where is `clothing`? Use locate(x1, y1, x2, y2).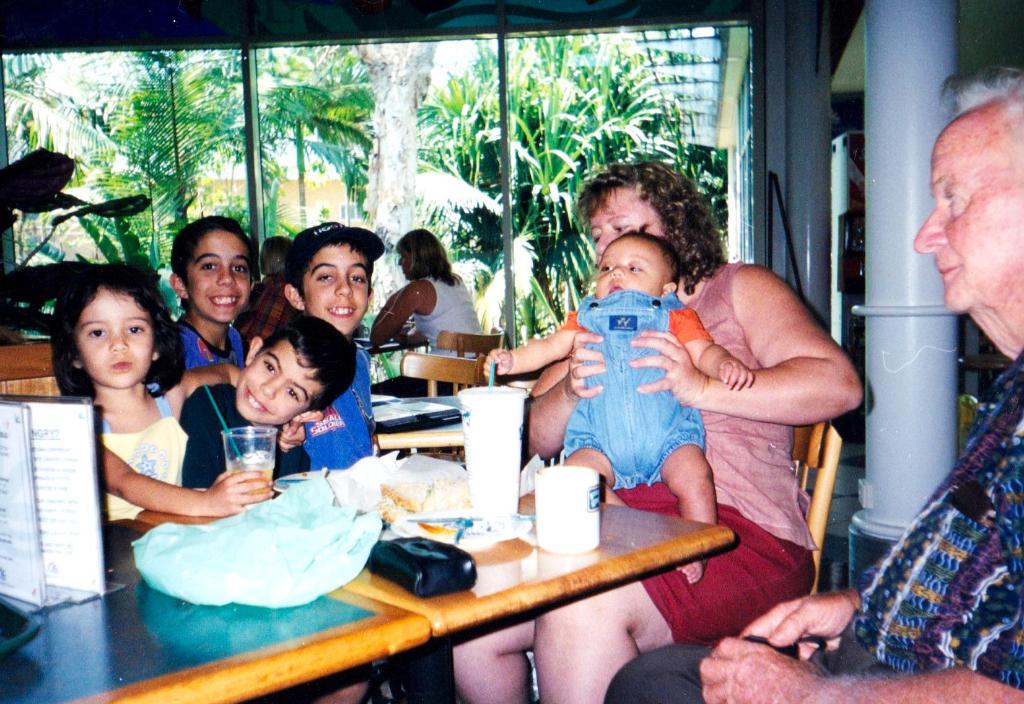
locate(812, 348, 1023, 691).
